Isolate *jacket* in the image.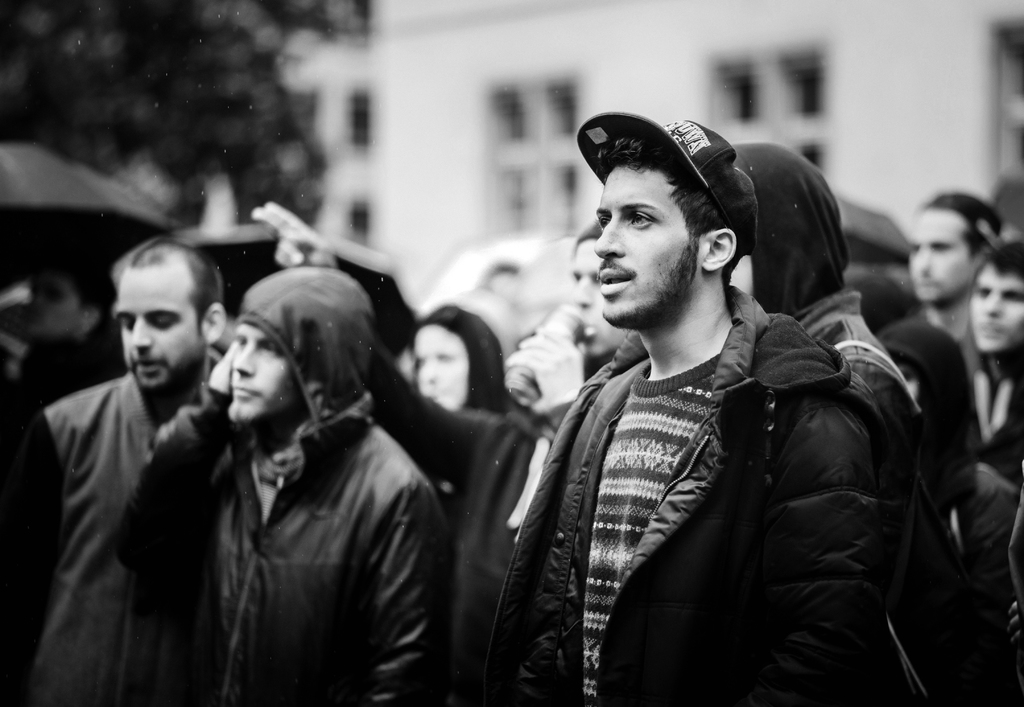
Isolated region: bbox=(729, 136, 927, 706).
